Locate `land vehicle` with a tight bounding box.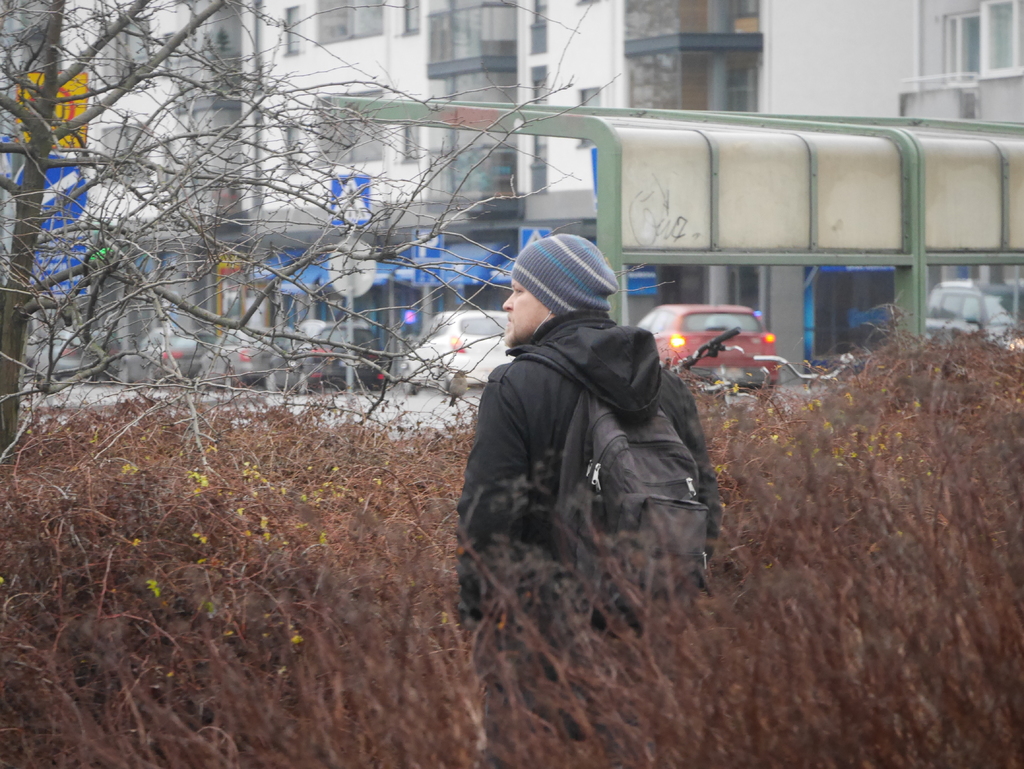
box=[188, 326, 297, 394].
